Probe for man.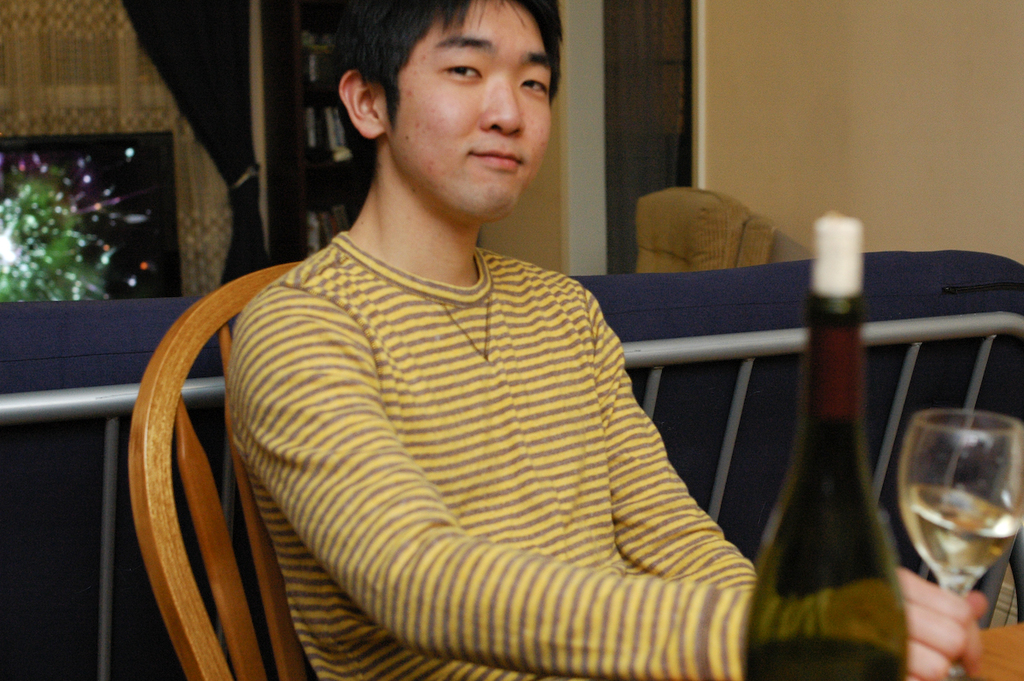
Probe result: {"x1": 224, "y1": 0, "x2": 987, "y2": 680}.
